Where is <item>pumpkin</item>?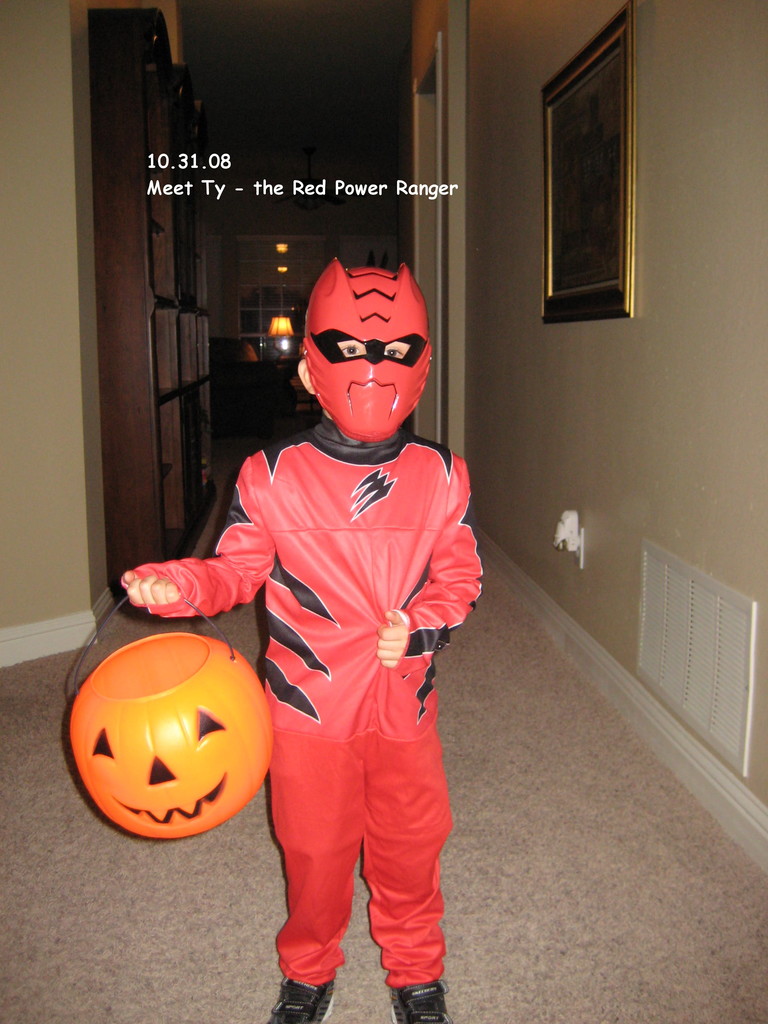
<box>65,634,273,834</box>.
